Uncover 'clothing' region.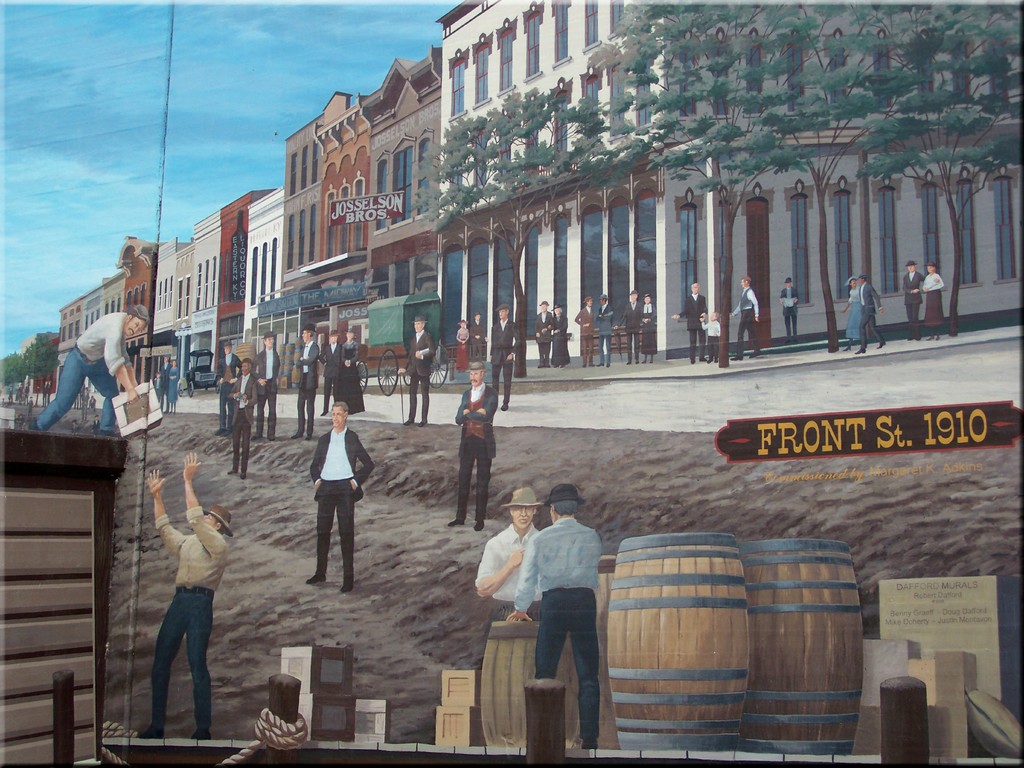
Uncovered: <bbox>220, 354, 247, 423</bbox>.
